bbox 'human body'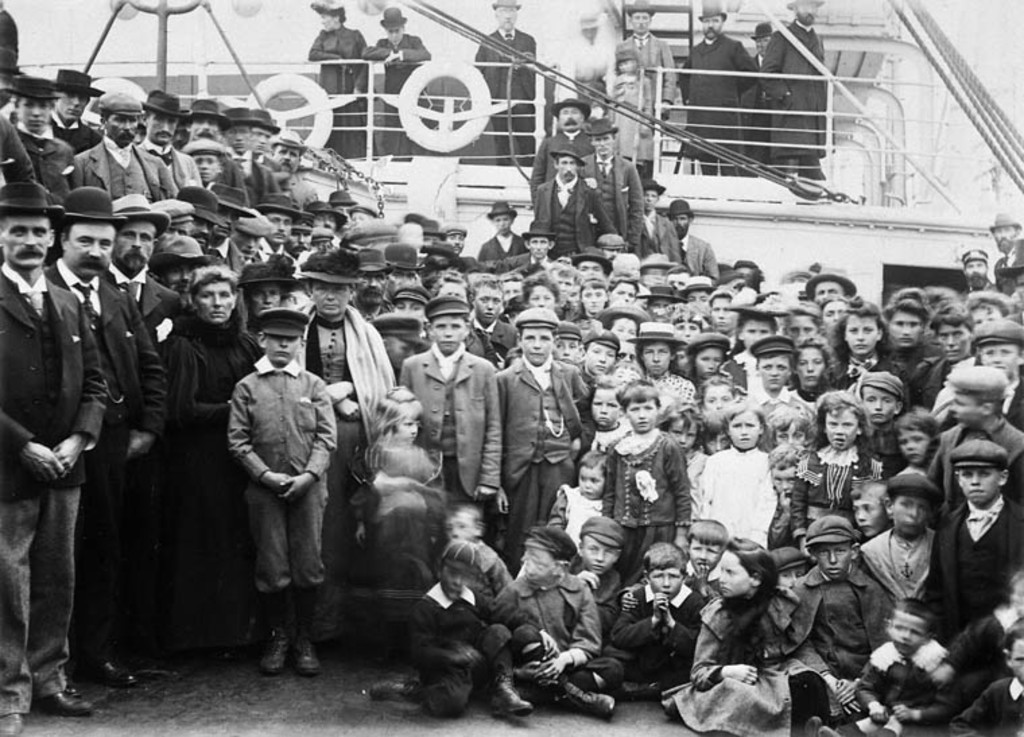
(left=675, top=7, right=763, bottom=168)
